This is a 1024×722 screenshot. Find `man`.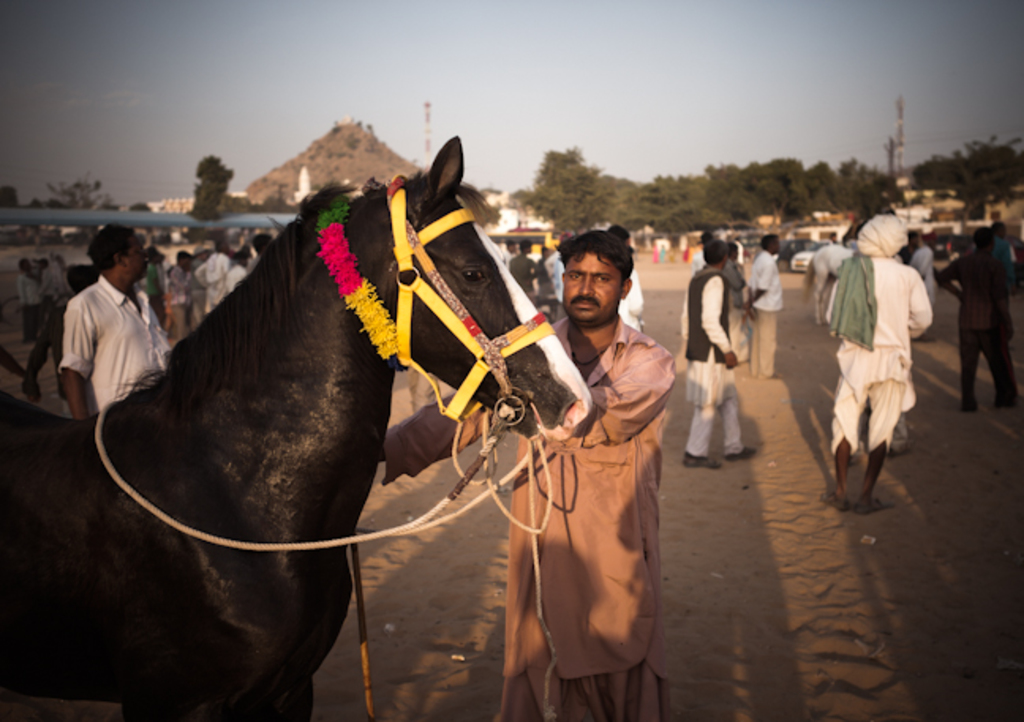
Bounding box: bbox=(22, 253, 74, 398).
